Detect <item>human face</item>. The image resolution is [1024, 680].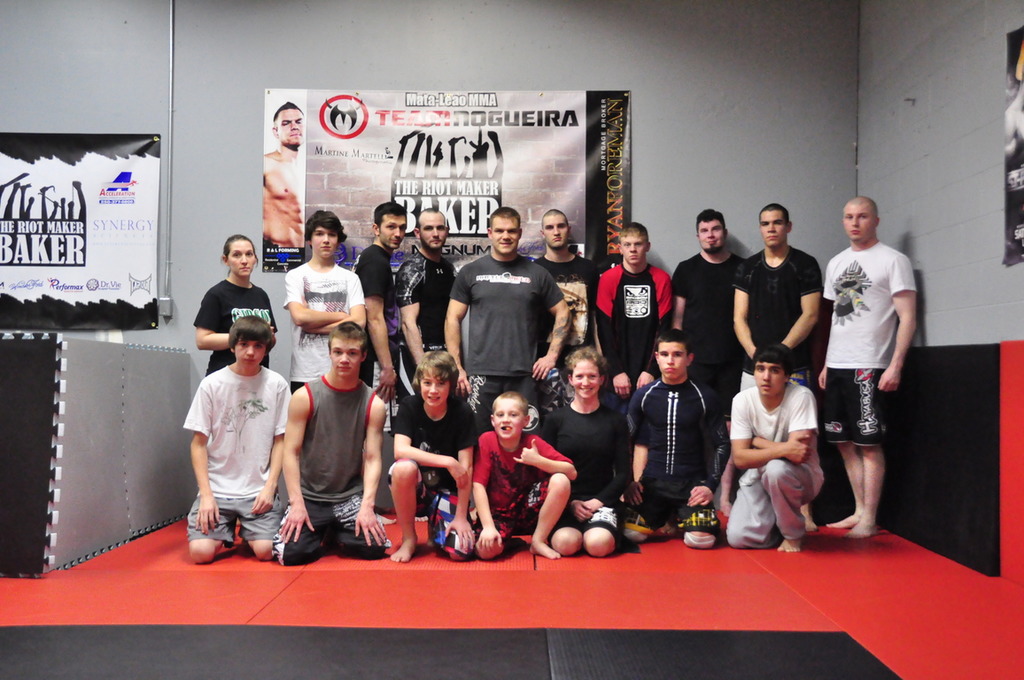
<region>277, 109, 306, 143</region>.
